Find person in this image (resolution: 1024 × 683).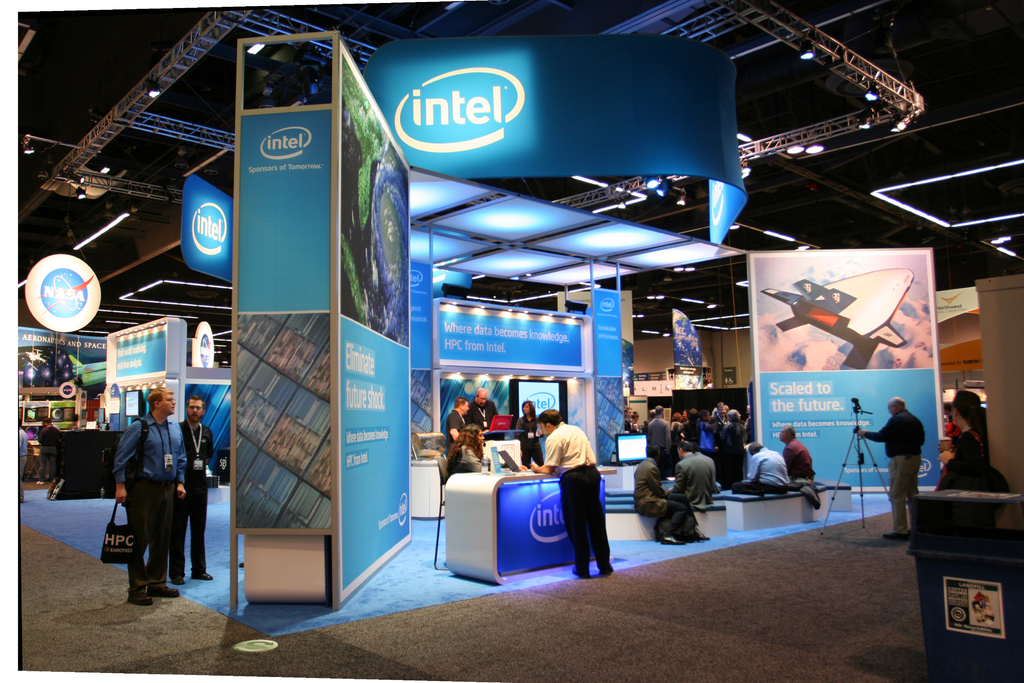
left=515, top=407, right=602, bottom=588.
